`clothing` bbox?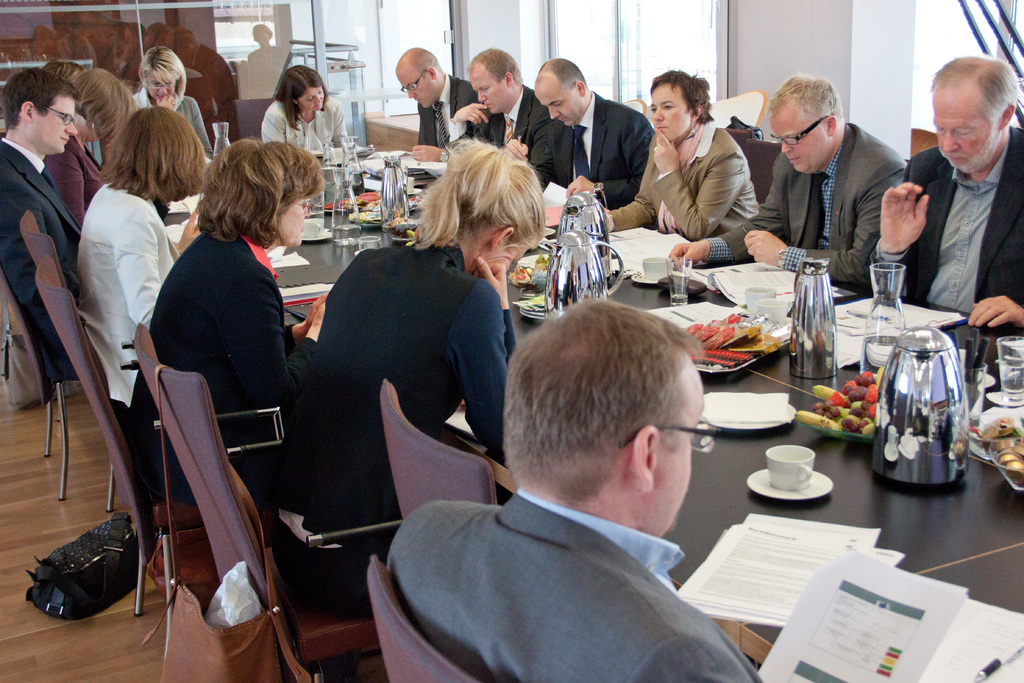
detection(257, 106, 356, 164)
